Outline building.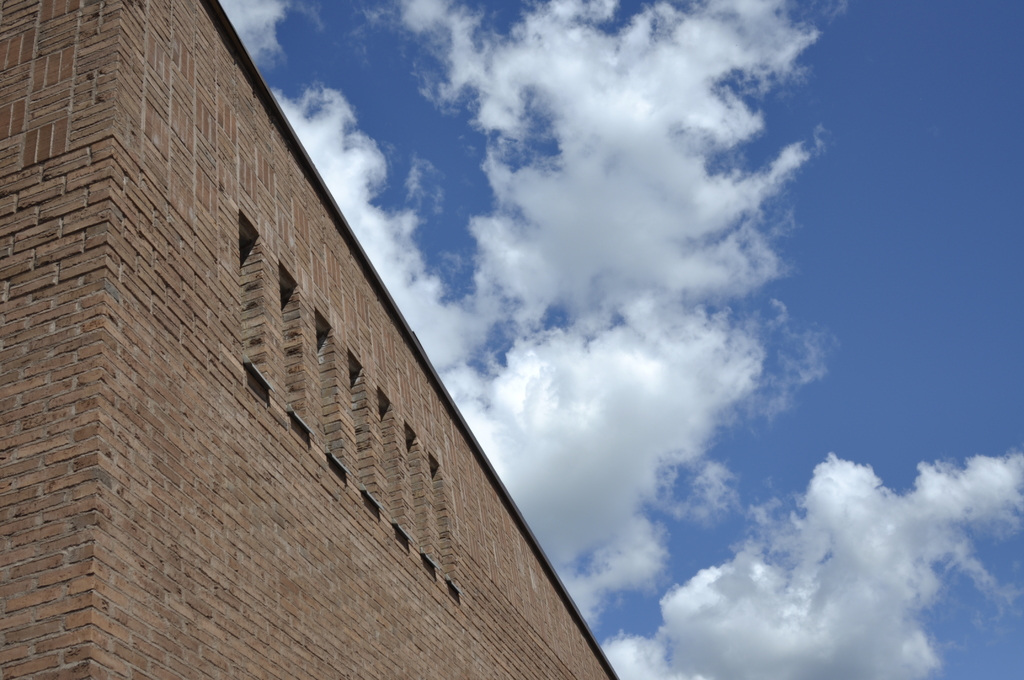
Outline: detection(0, 0, 615, 679).
